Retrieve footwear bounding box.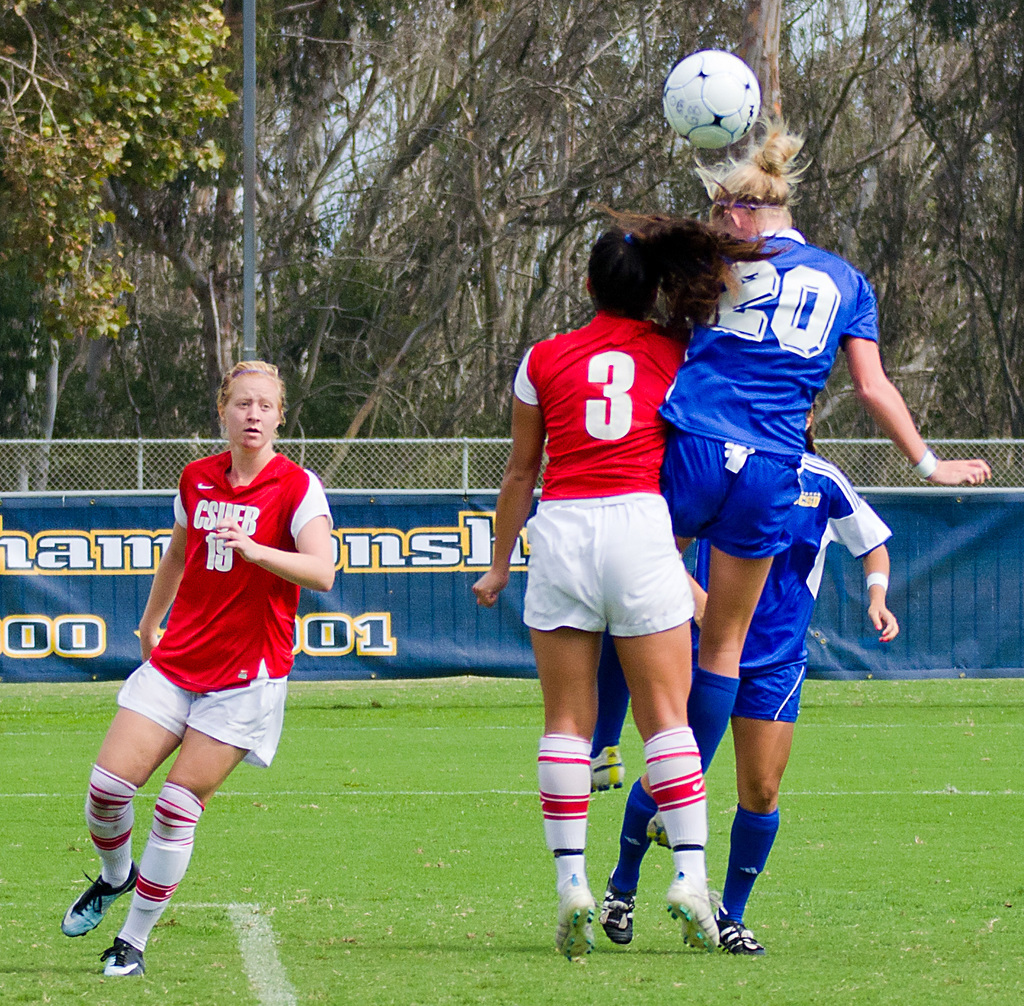
Bounding box: 715:906:763:951.
